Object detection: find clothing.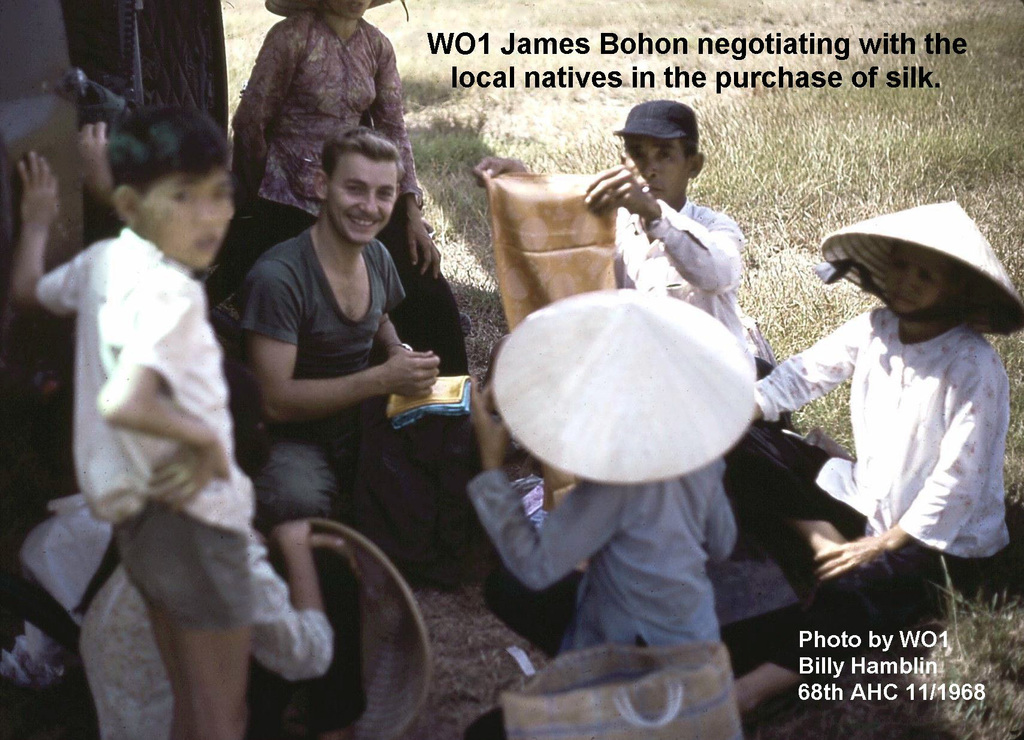
26,227,259,621.
